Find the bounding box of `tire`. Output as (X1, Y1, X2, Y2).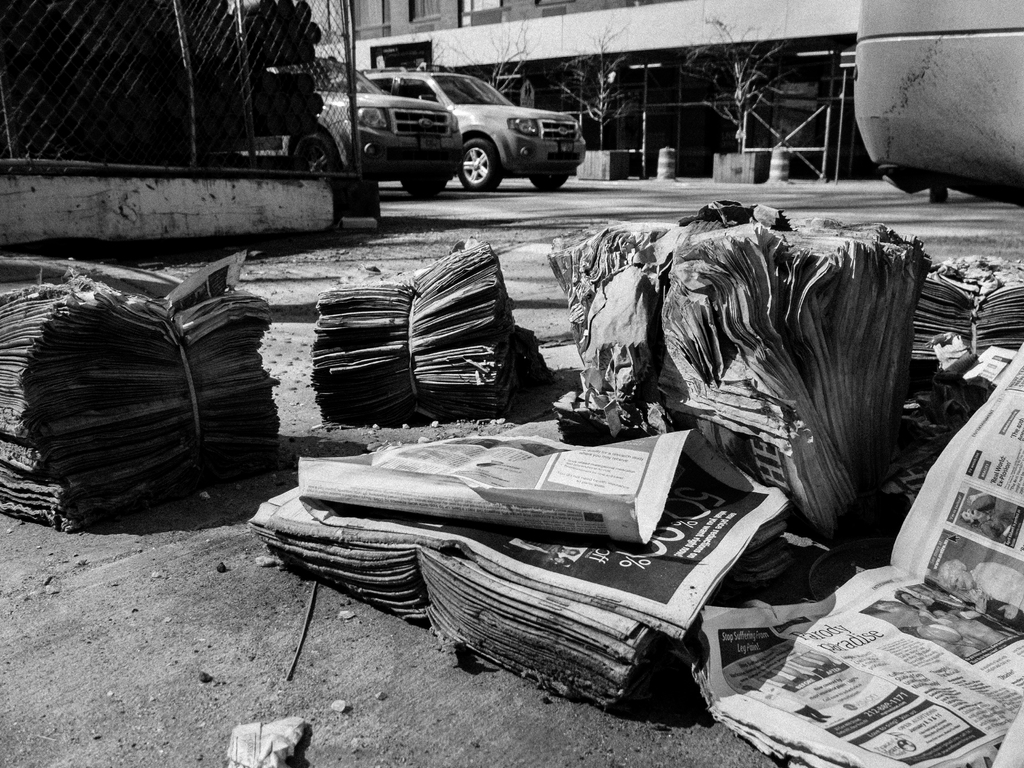
(460, 138, 499, 198).
